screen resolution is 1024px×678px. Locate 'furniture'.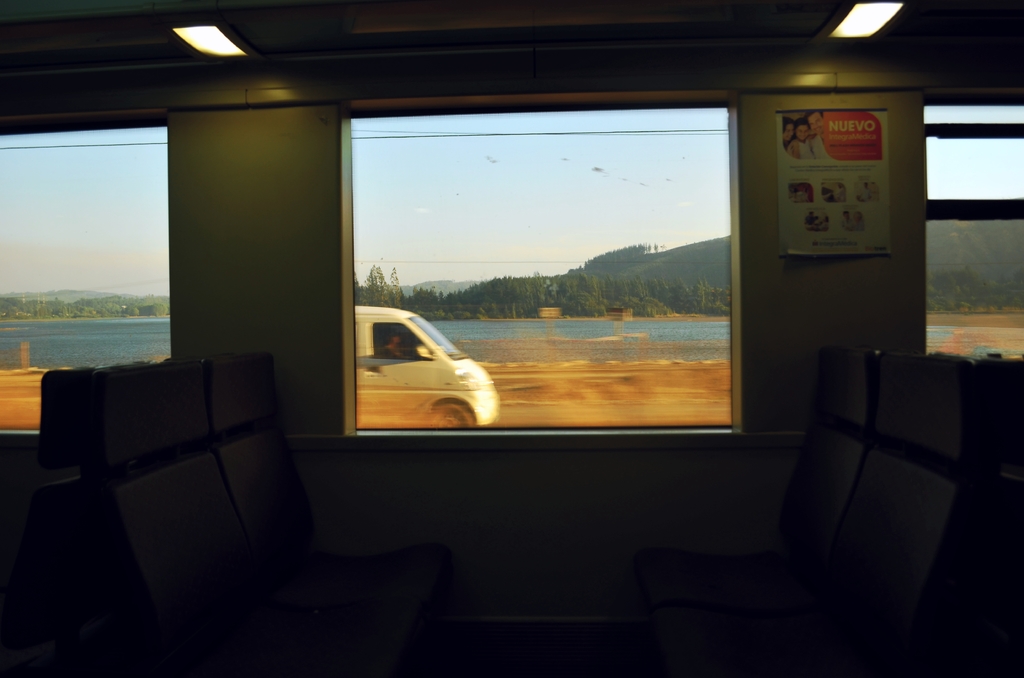
left=0, top=349, right=416, bottom=633.
